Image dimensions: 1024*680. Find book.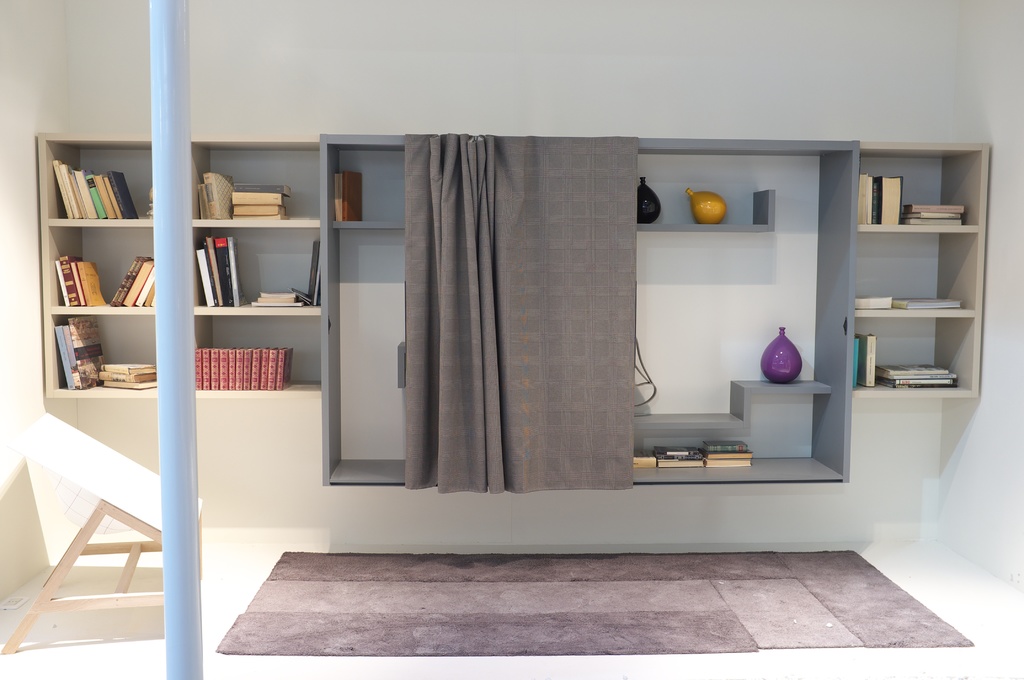
Rect(56, 317, 106, 393).
